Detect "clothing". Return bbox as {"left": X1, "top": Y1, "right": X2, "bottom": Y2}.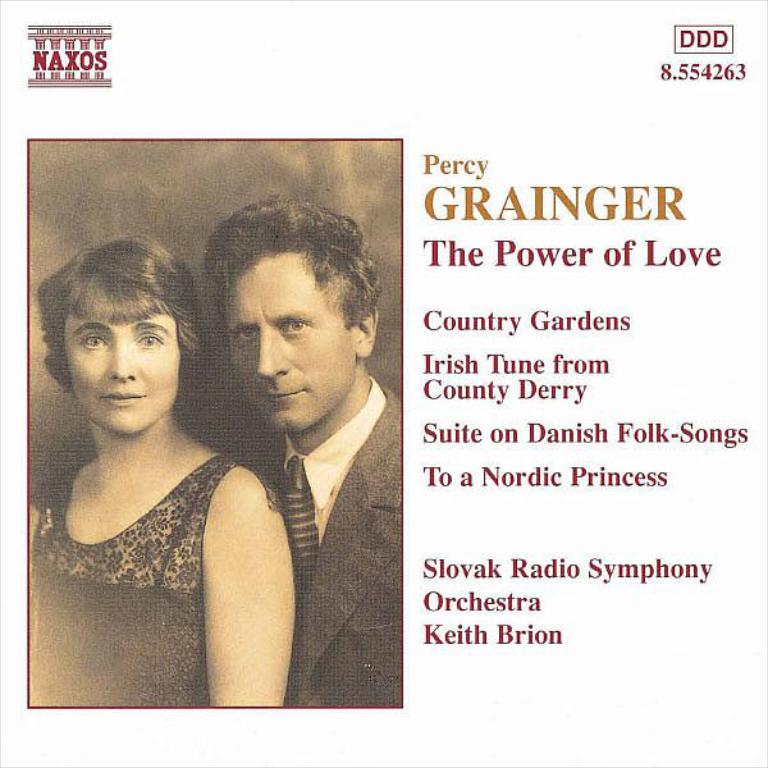
{"left": 259, "top": 375, "right": 403, "bottom": 708}.
